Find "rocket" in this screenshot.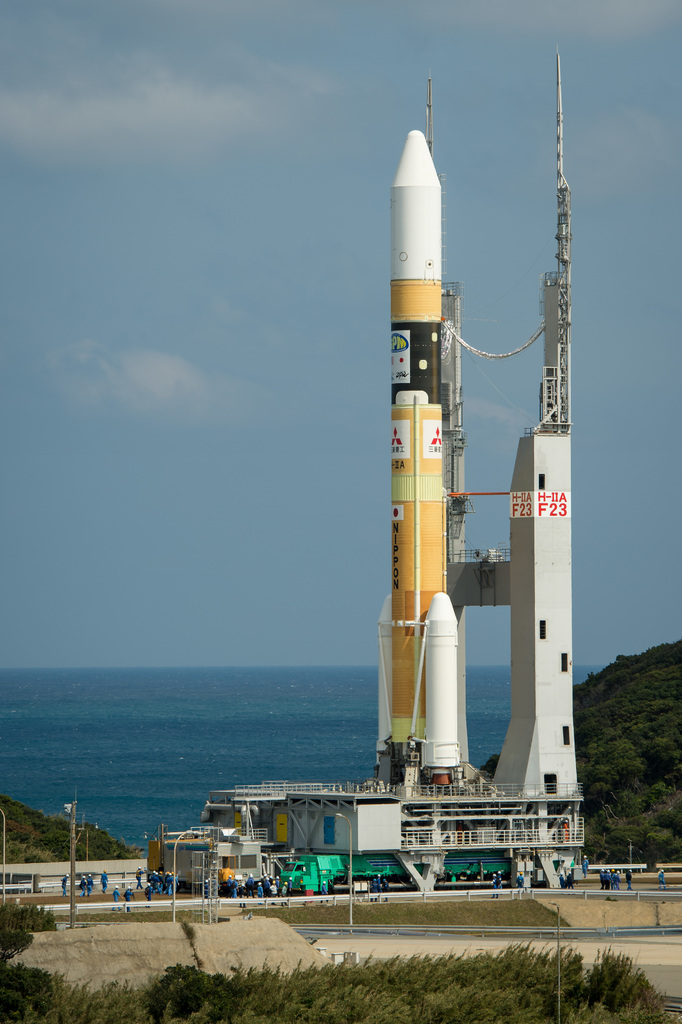
The bounding box for "rocket" is rect(364, 134, 460, 778).
